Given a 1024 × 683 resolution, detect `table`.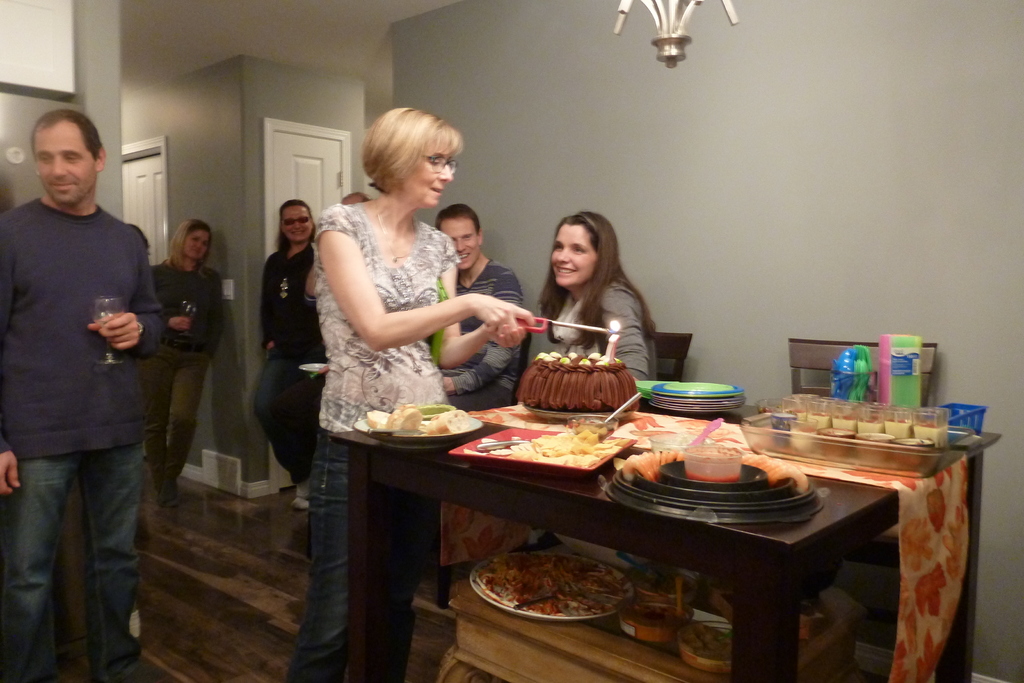
select_region(308, 377, 971, 665).
